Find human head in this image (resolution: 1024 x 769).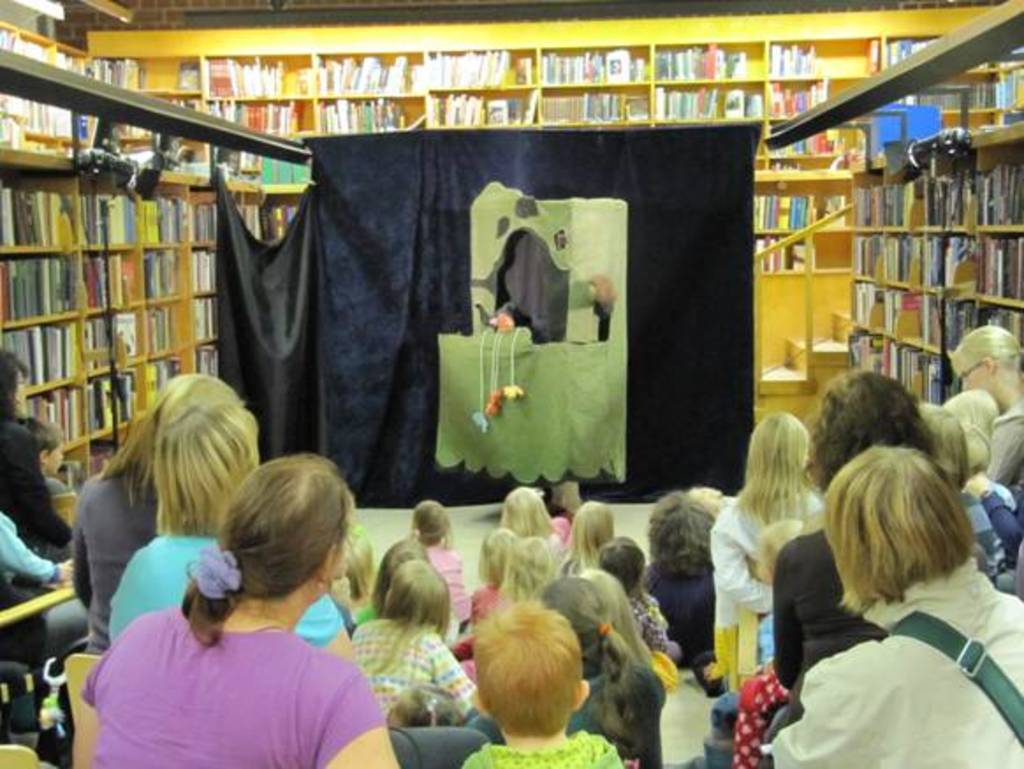
{"left": 479, "top": 526, "right": 516, "bottom": 582}.
